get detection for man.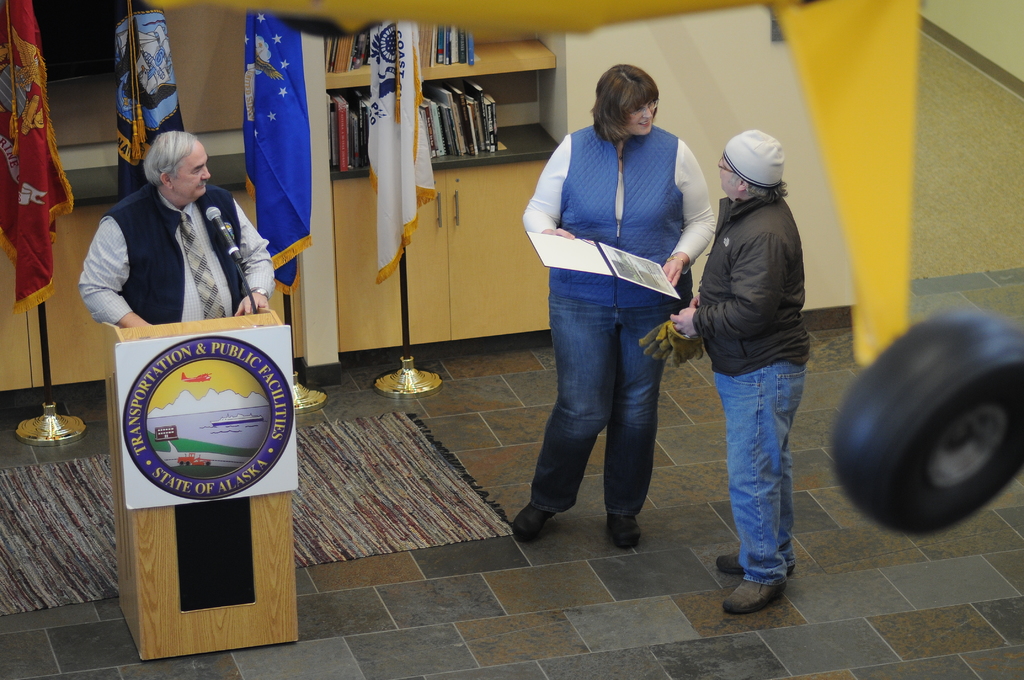
Detection: BBox(662, 131, 820, 615).
